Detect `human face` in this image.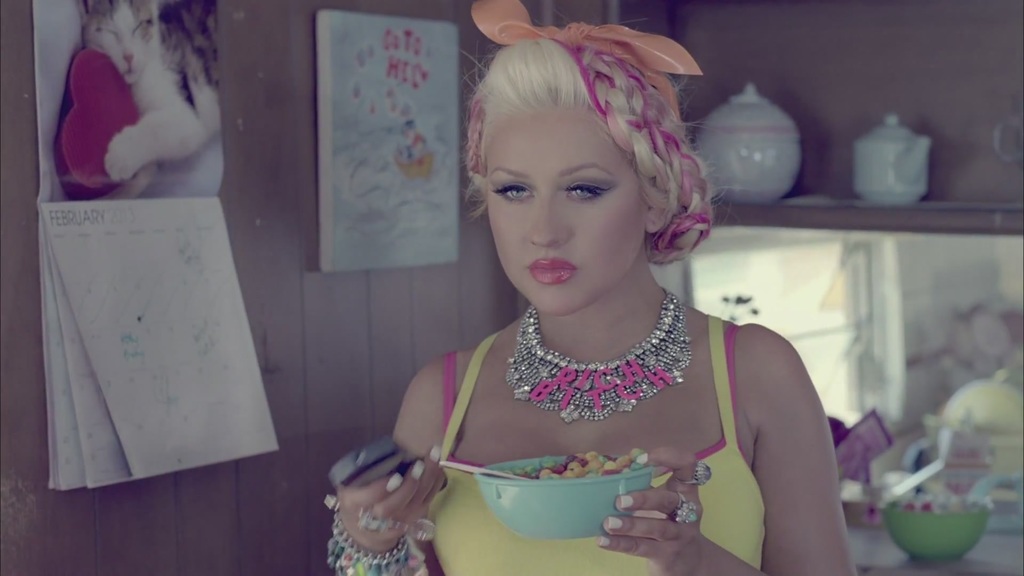
Detection: 486,100,648,317.
